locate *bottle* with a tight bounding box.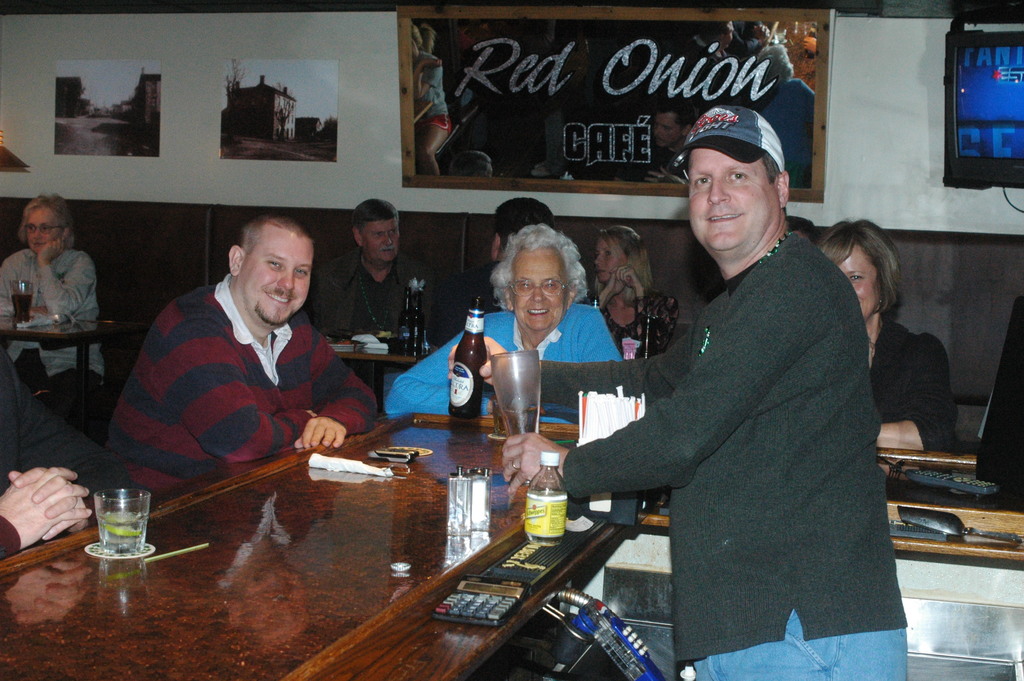
<bbox>528, 449, 576, 549</bbox>.
